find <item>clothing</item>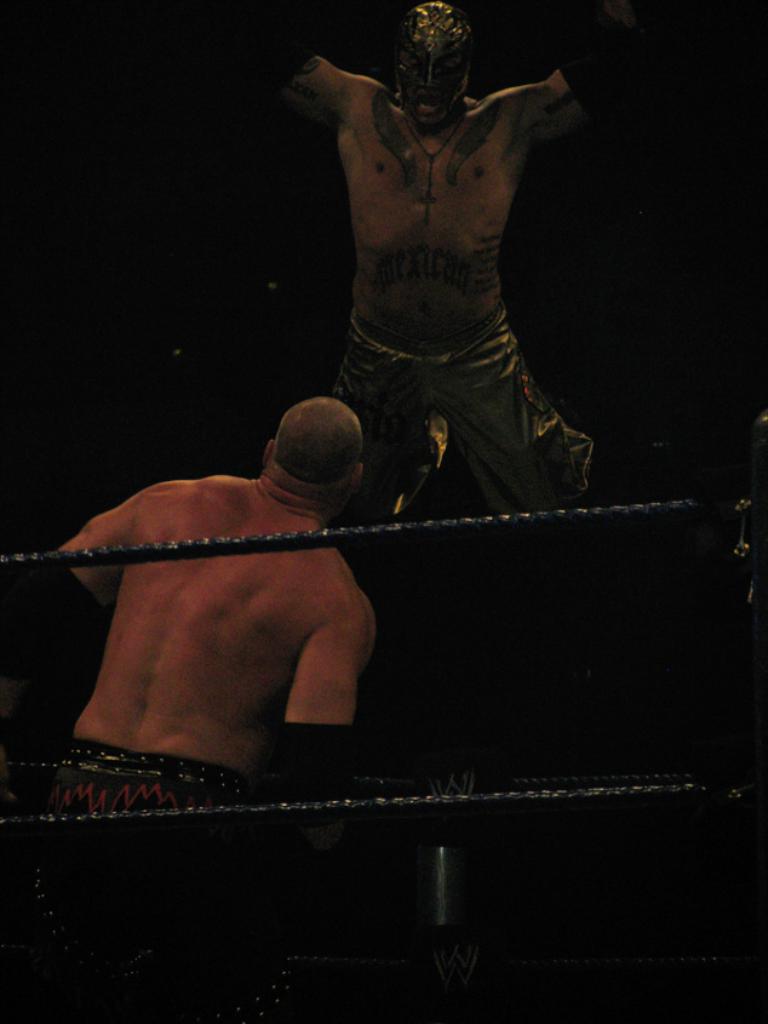
locate(22, 737, 287, 1023)
